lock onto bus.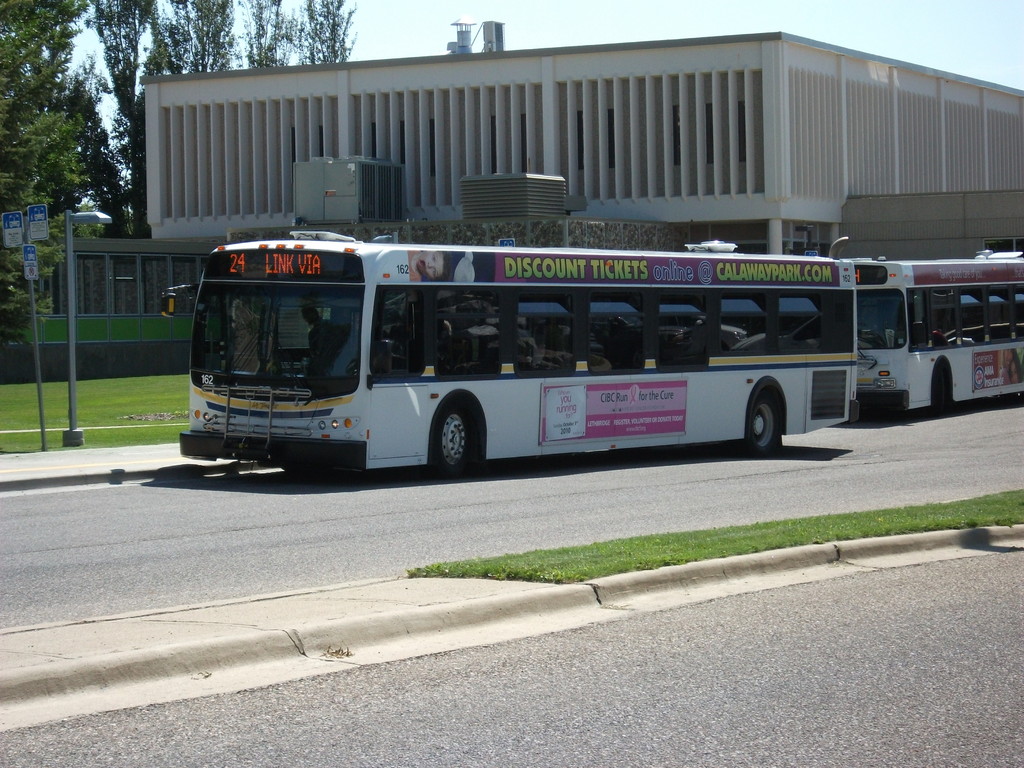
Locked: (x1=160, y1=232, x2=860, y2=482).
